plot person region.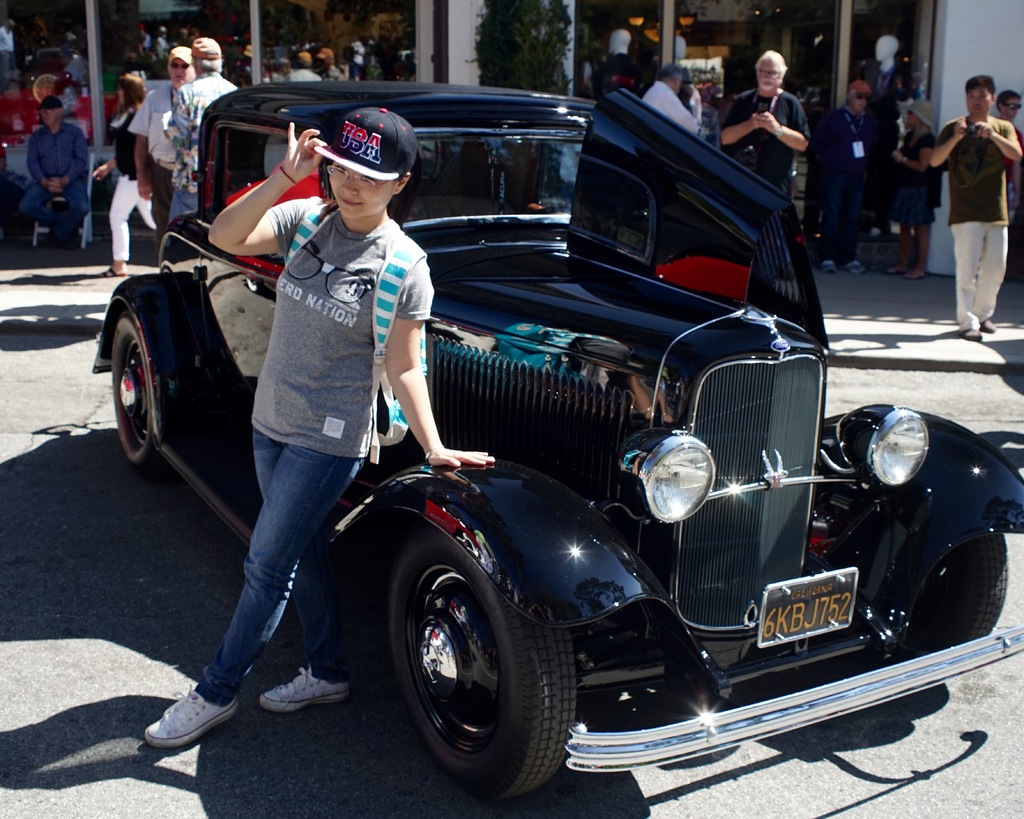
Plotted at (721,48,810,205).
